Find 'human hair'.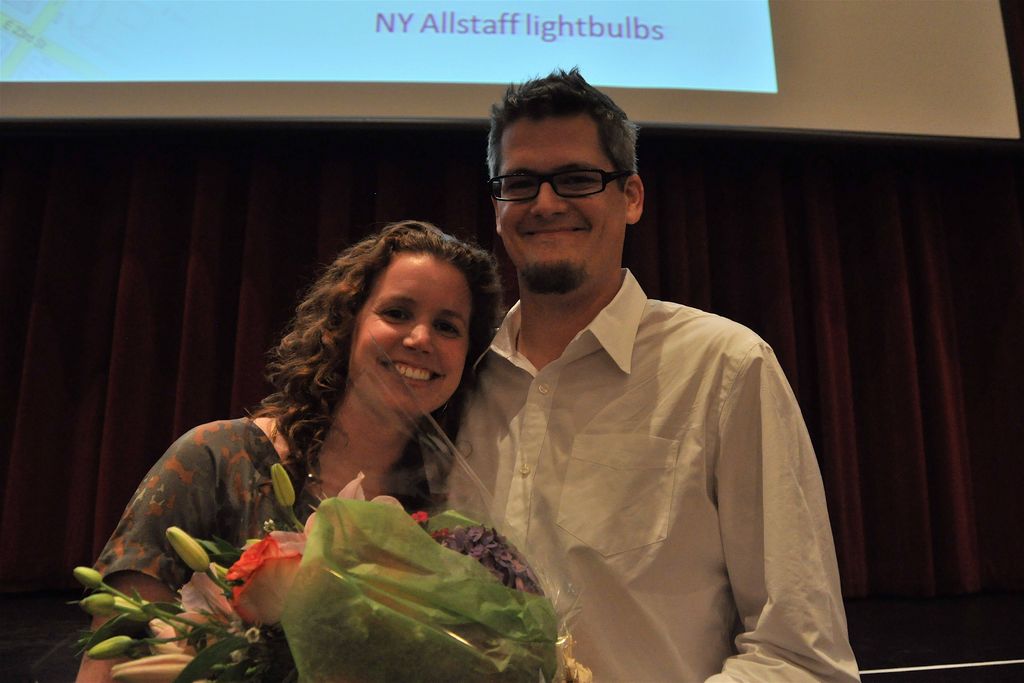
[x1=483, y1=68, x2=645, y2=213].
